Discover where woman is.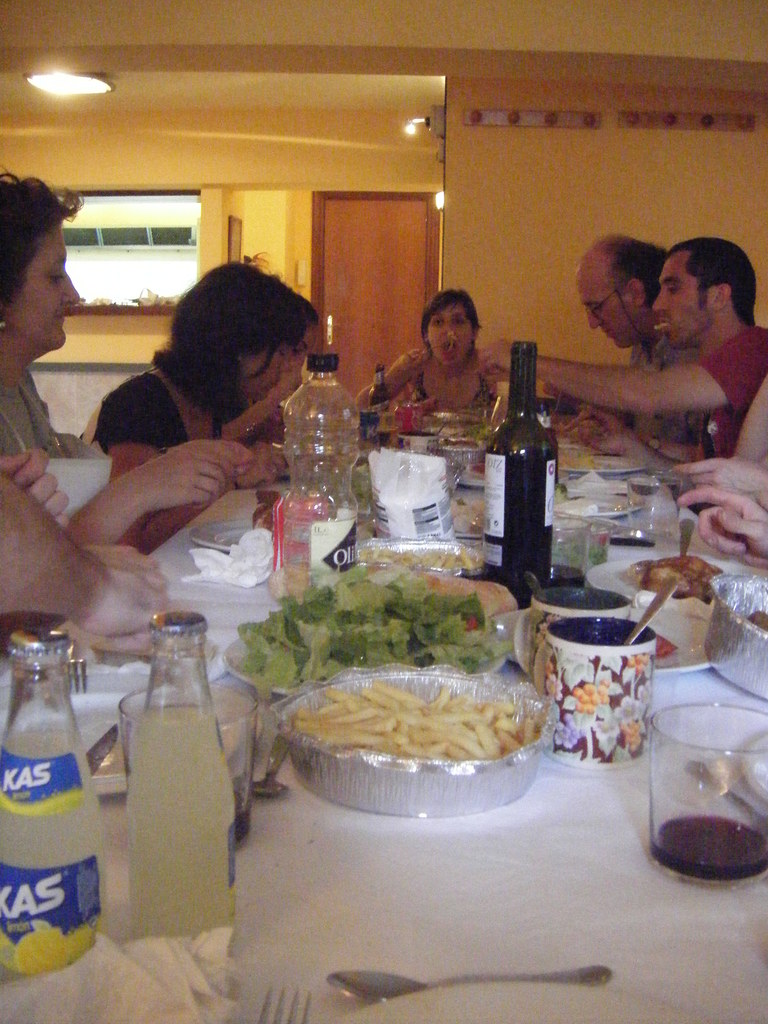
Discovered at box=[376, 275, 522, 436].
